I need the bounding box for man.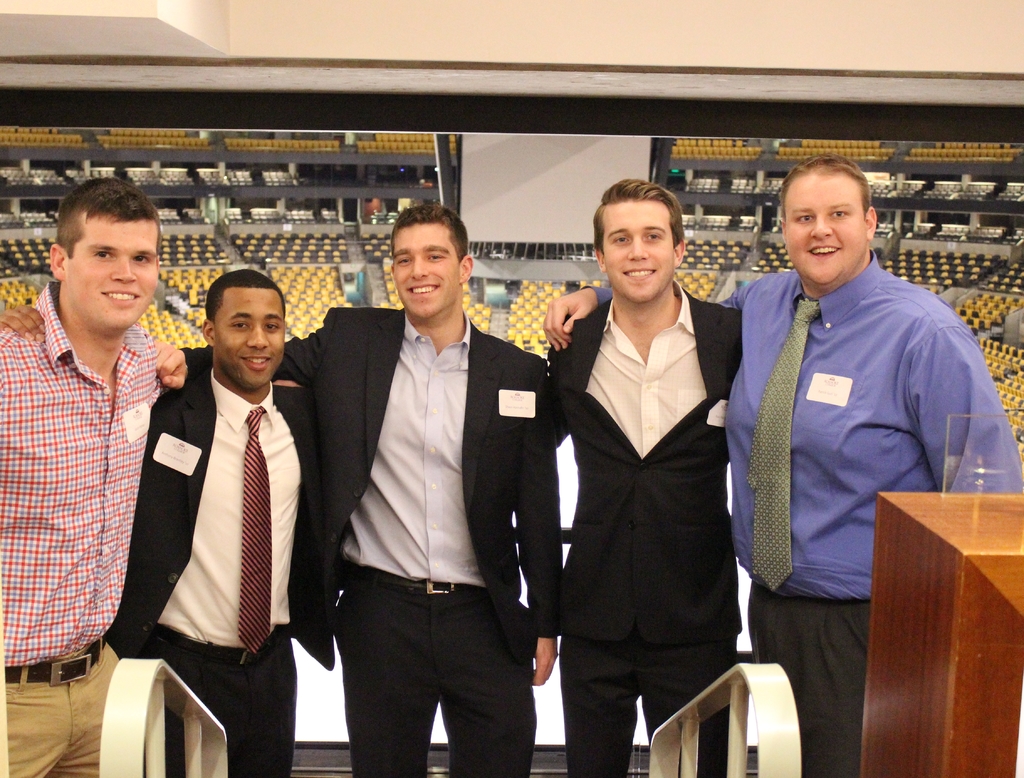
Here it is: left=0, top=175, right=304, bottom=777.
